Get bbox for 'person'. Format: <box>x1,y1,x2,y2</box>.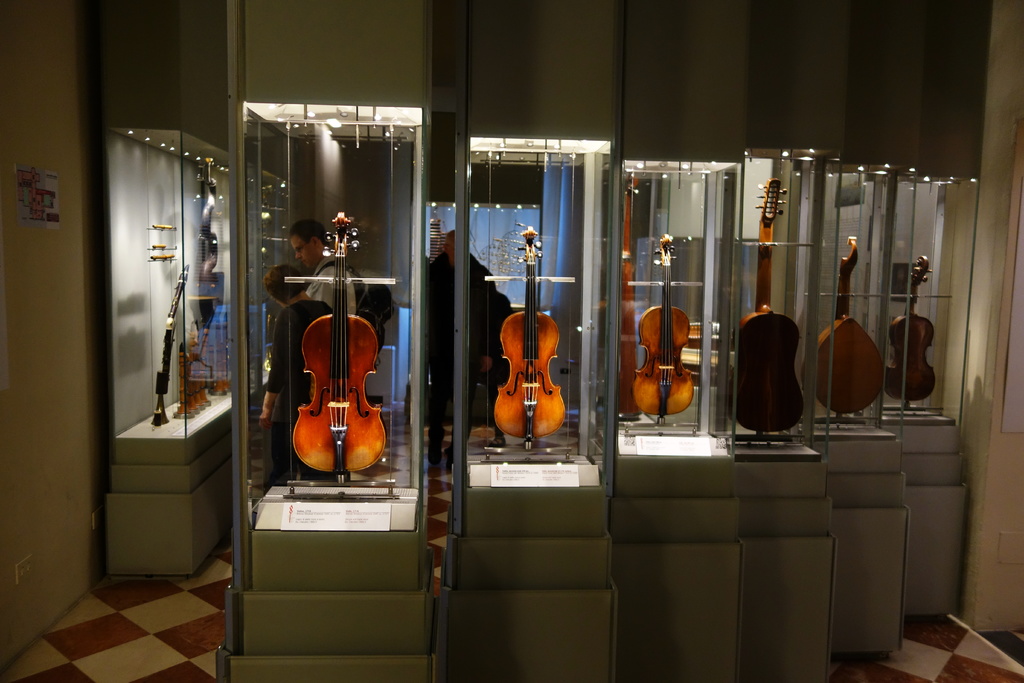
<box>479,281,520,390</box>.
